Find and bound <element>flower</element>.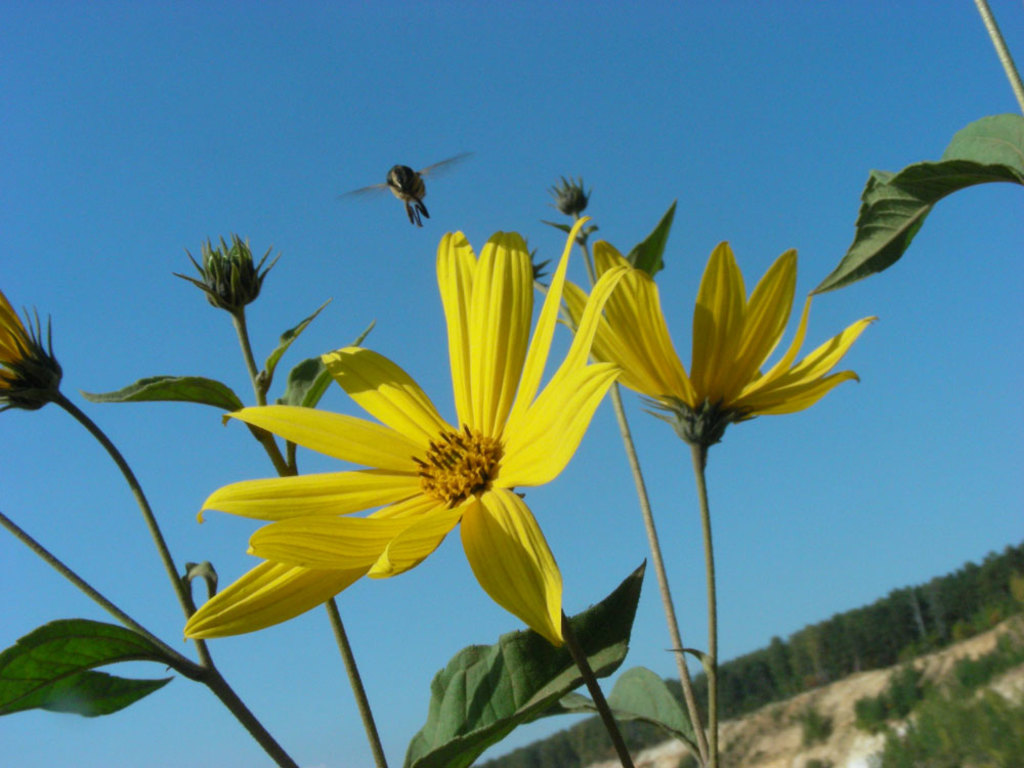
Bound: locate(204, 244, 643, 660).
